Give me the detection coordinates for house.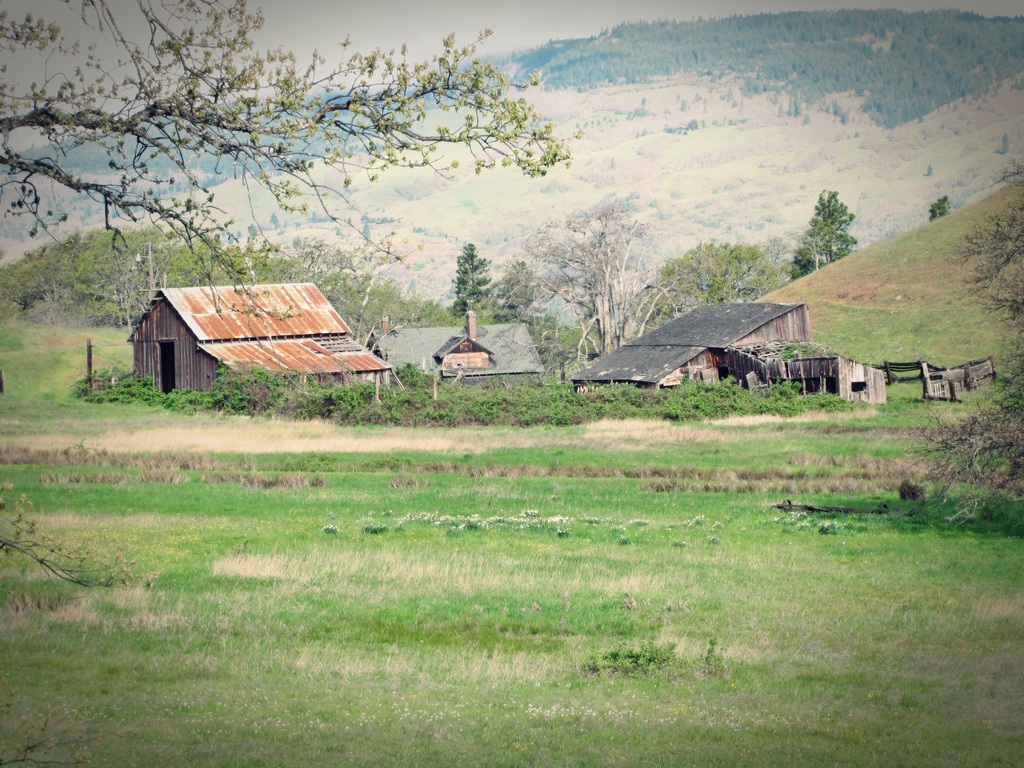
(left=130, top=268, right=388, bottom=408).
